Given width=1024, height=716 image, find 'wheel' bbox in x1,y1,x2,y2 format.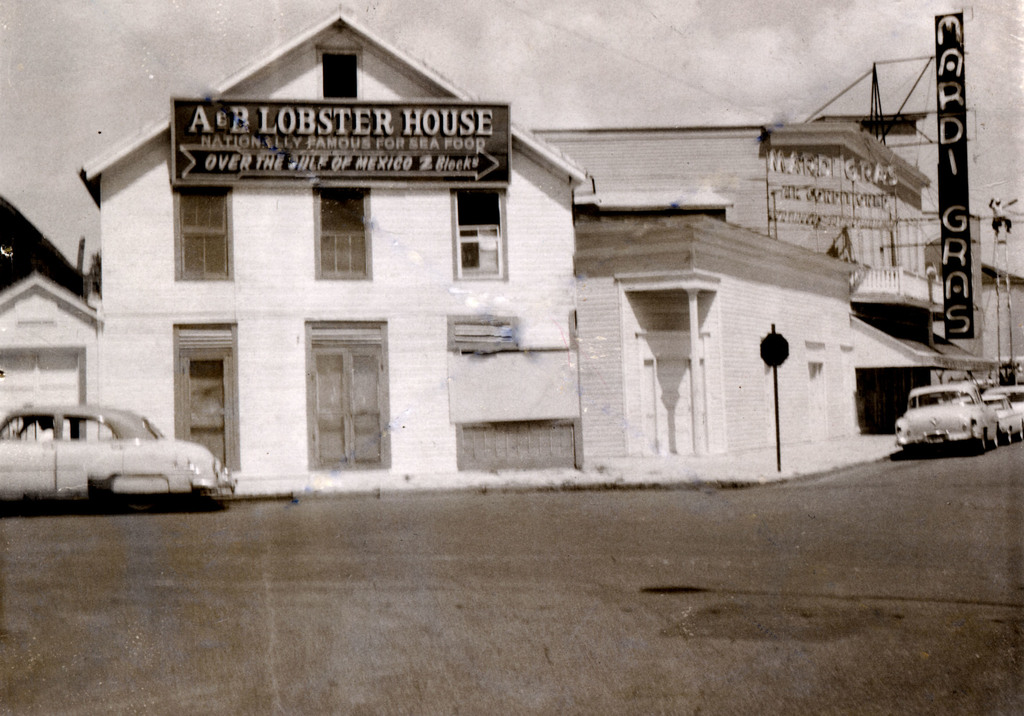
989,433,999,449.
